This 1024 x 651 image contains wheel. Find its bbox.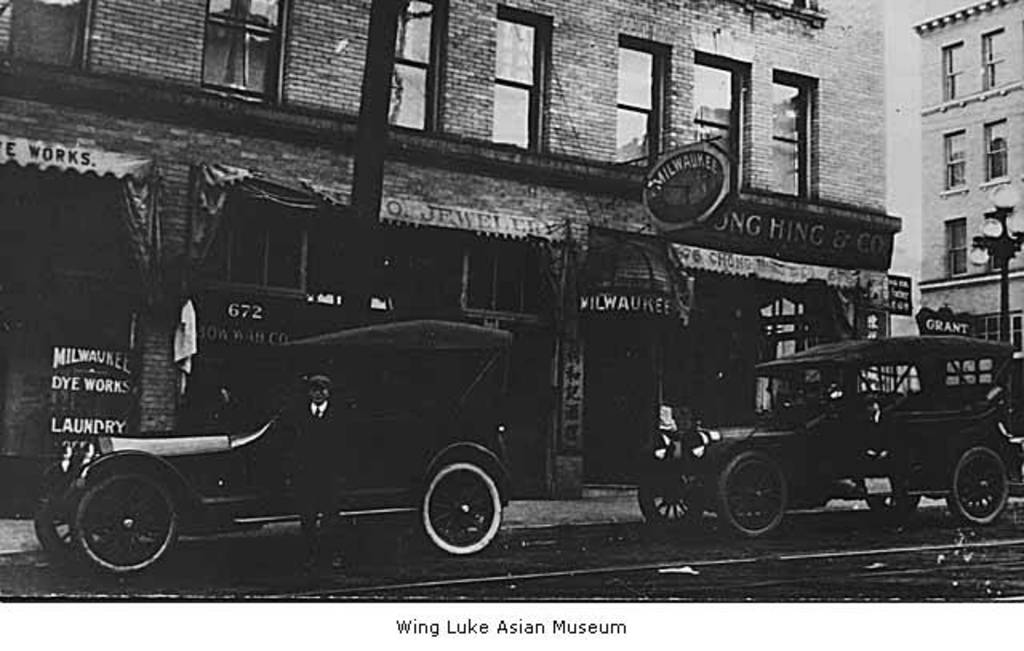
<bbox>640, 461, 715, 533</bbox>.
